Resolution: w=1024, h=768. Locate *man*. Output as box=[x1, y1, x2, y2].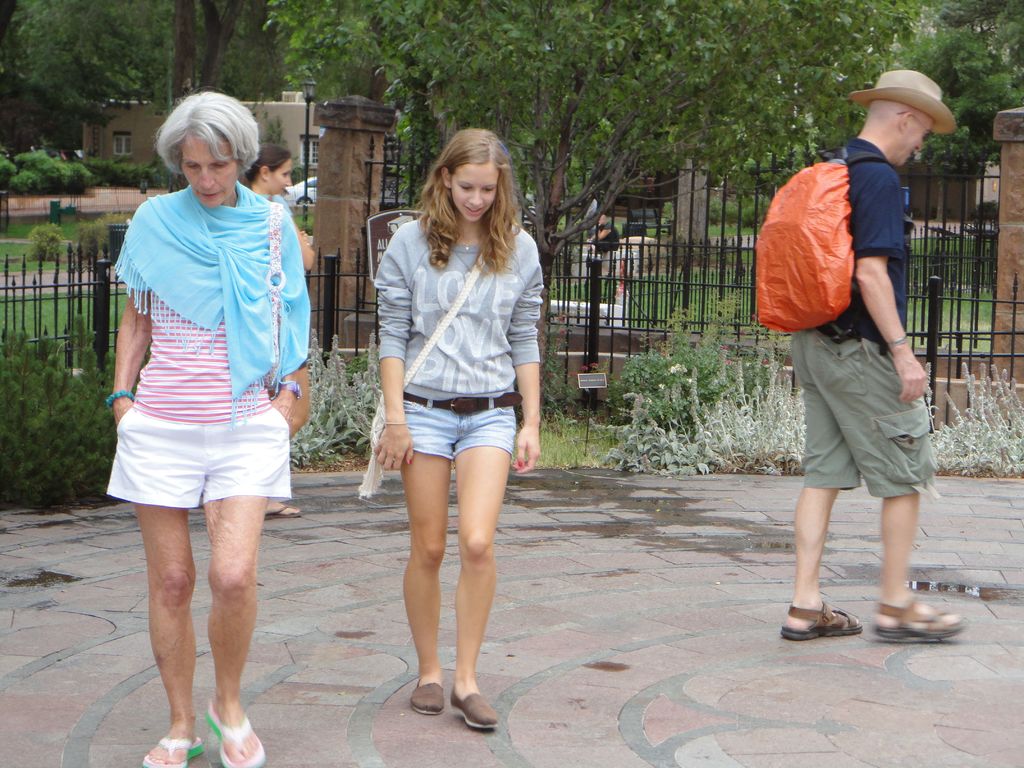
box=[754, 98, 954, 641].
